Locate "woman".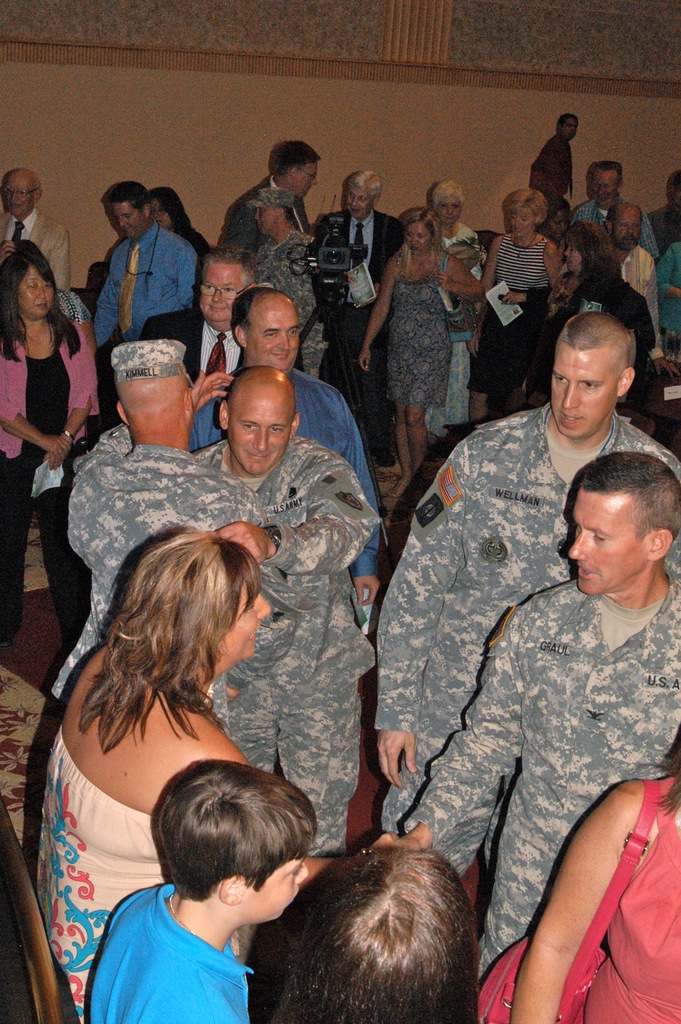
Bounding box: region(147, 183, 213, 272).
